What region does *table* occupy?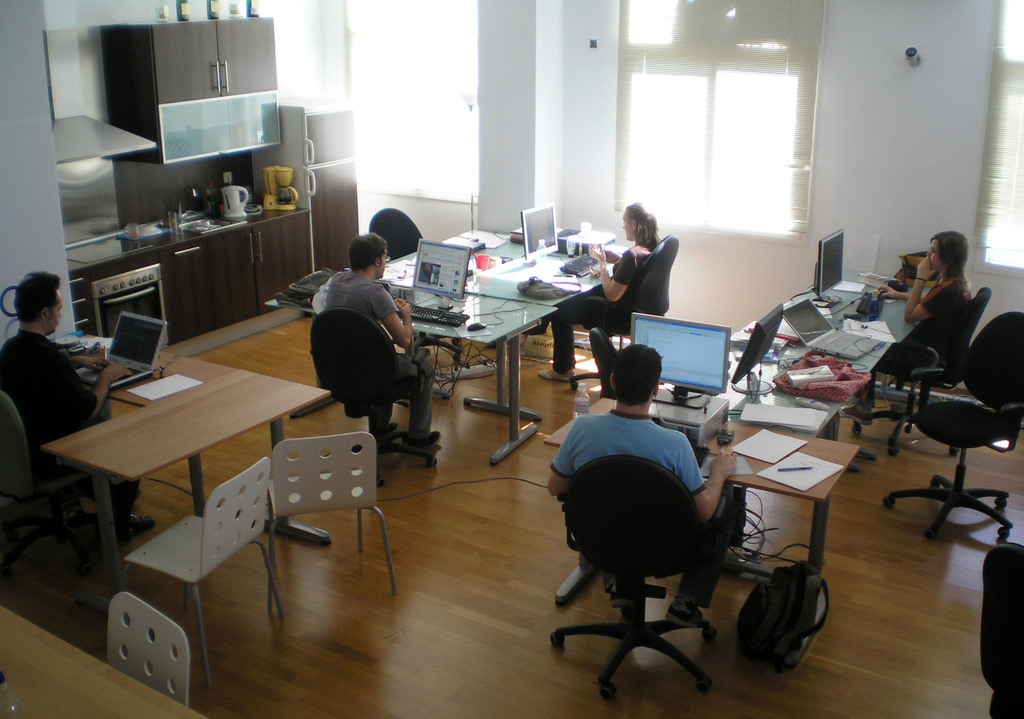
box(550, 399, 850, 579).
